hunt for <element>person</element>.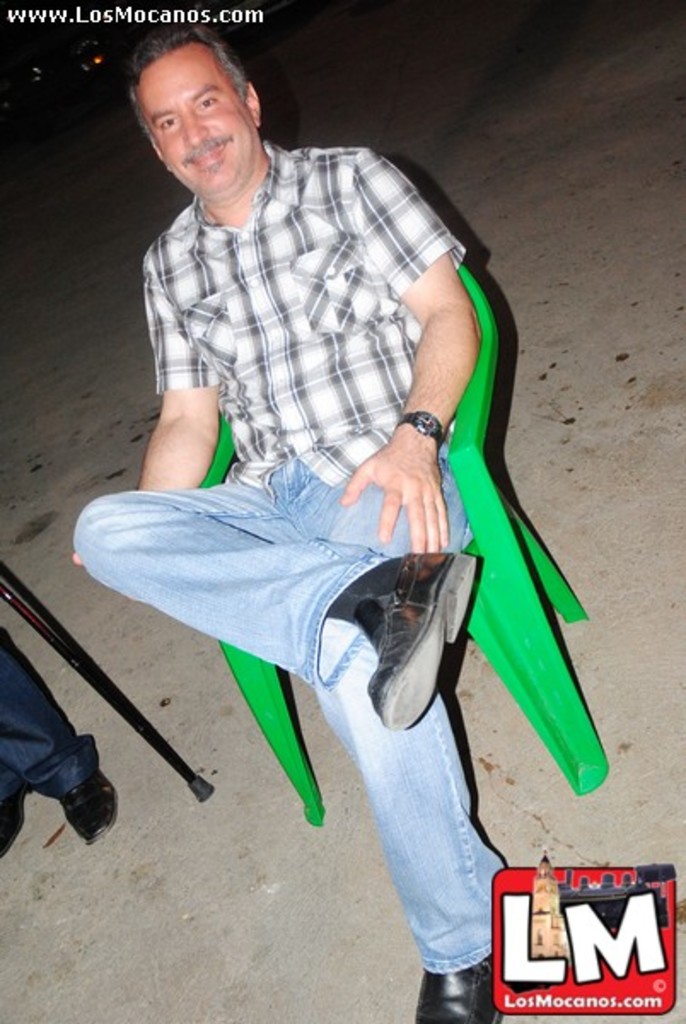
Hunted down at pyautogui.locateOnScreen(72, 9, 485, 1022).
